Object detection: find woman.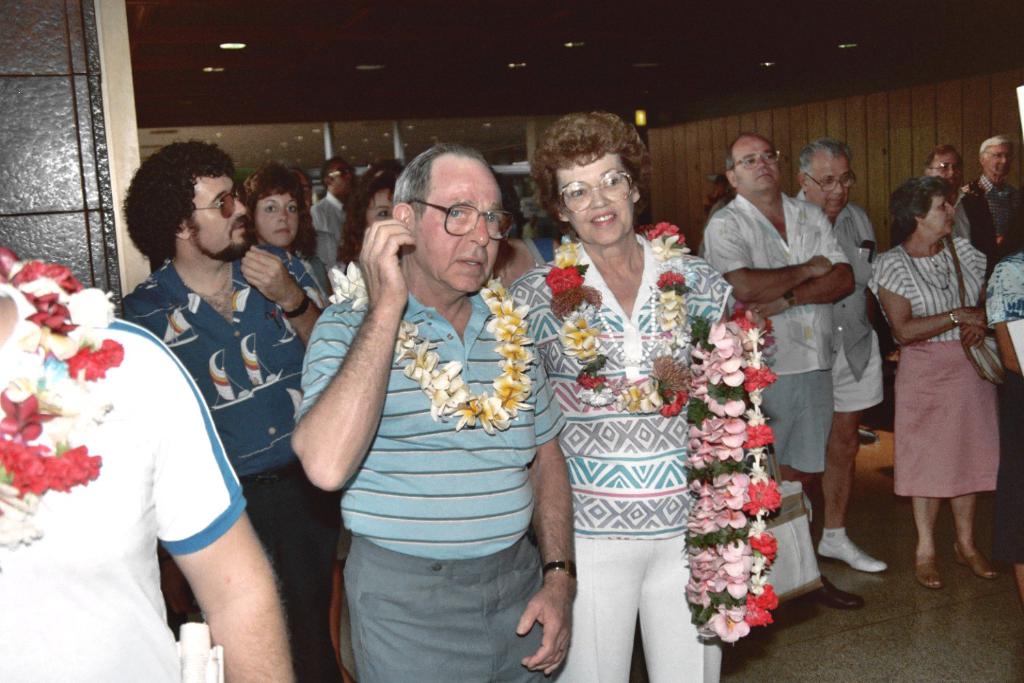
x1=887, y1=186, x2=993, y2=604.
